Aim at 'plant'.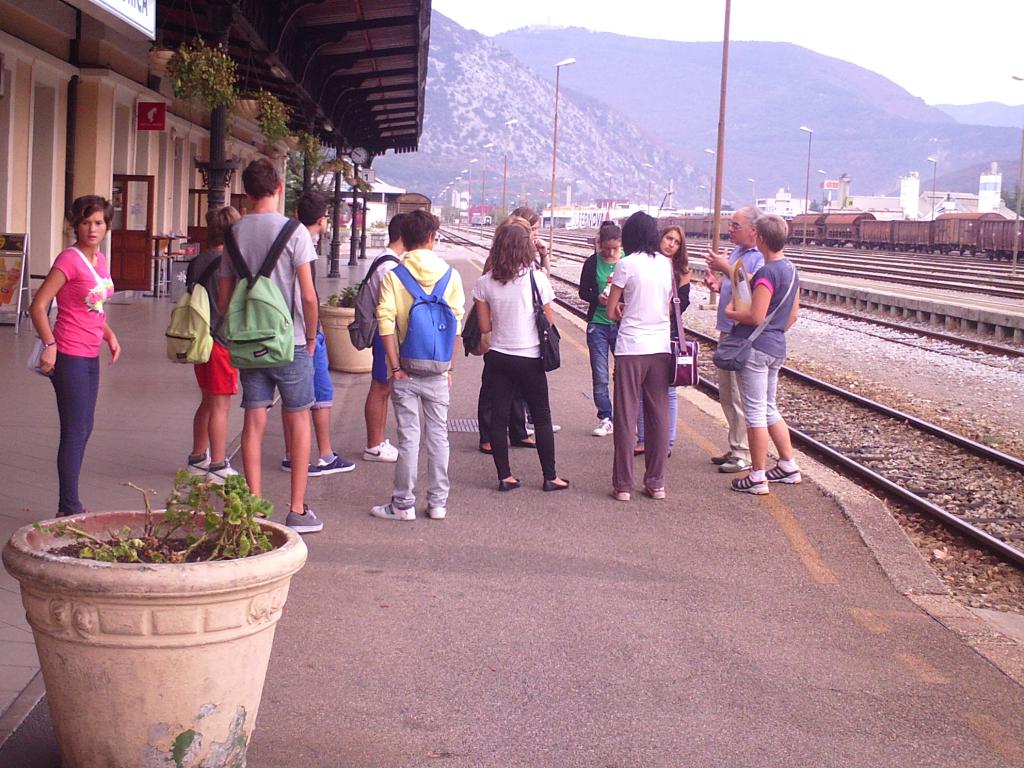
Aimed at bbox=(164, 28, 239, 116).
